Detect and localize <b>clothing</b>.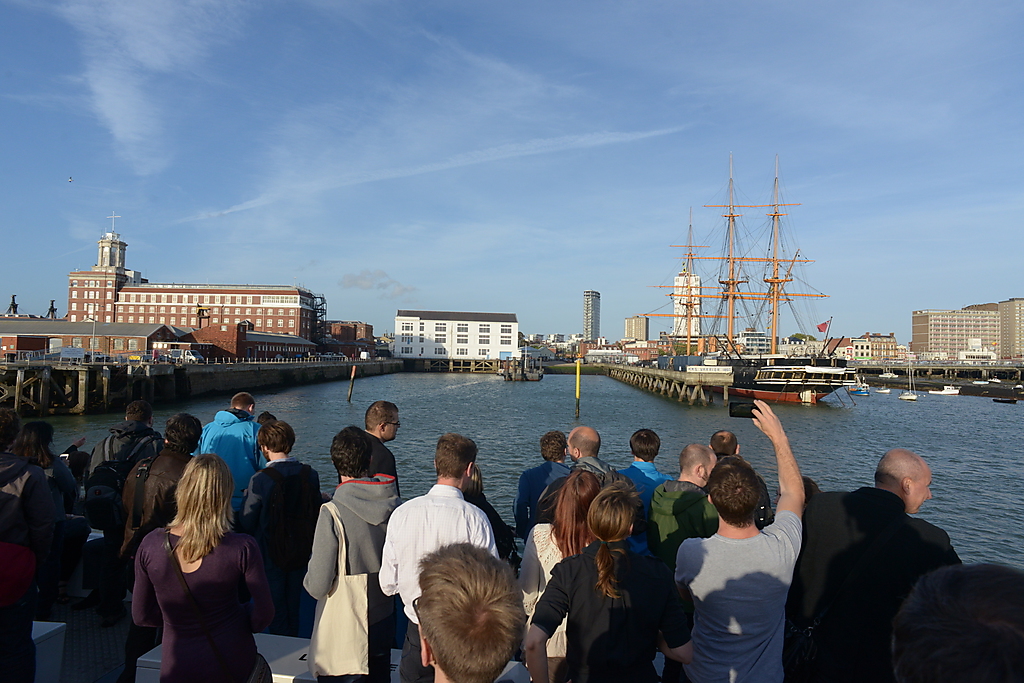
Localized at {"left": 680, "top": 499, "right": 819, "bottom": 671}.
